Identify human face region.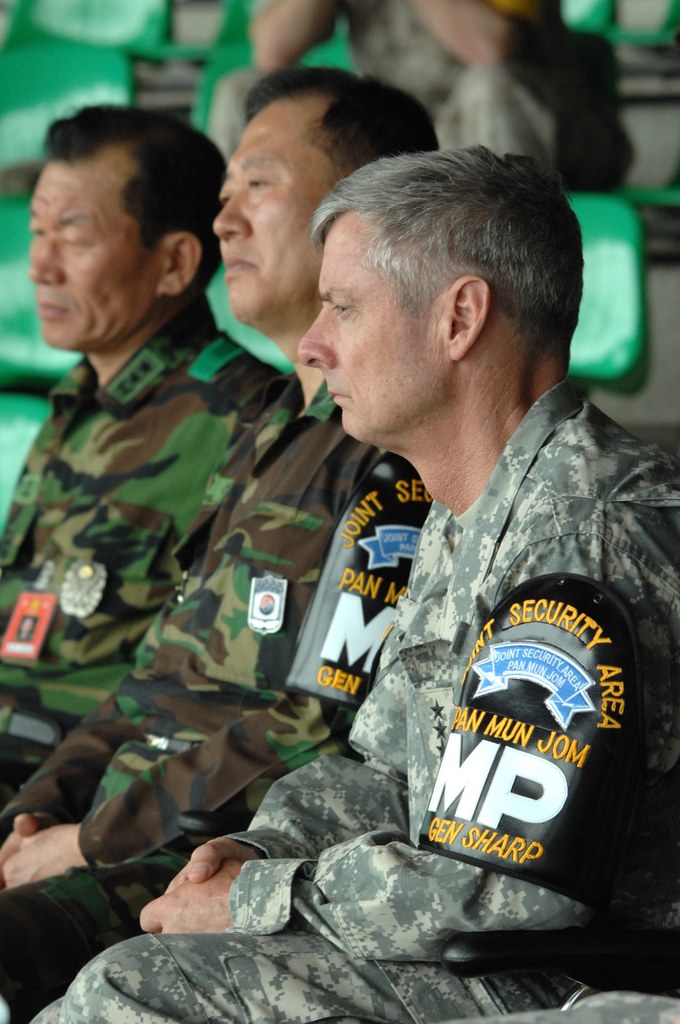
Region: bbox=[302, 220, 453, 435].
